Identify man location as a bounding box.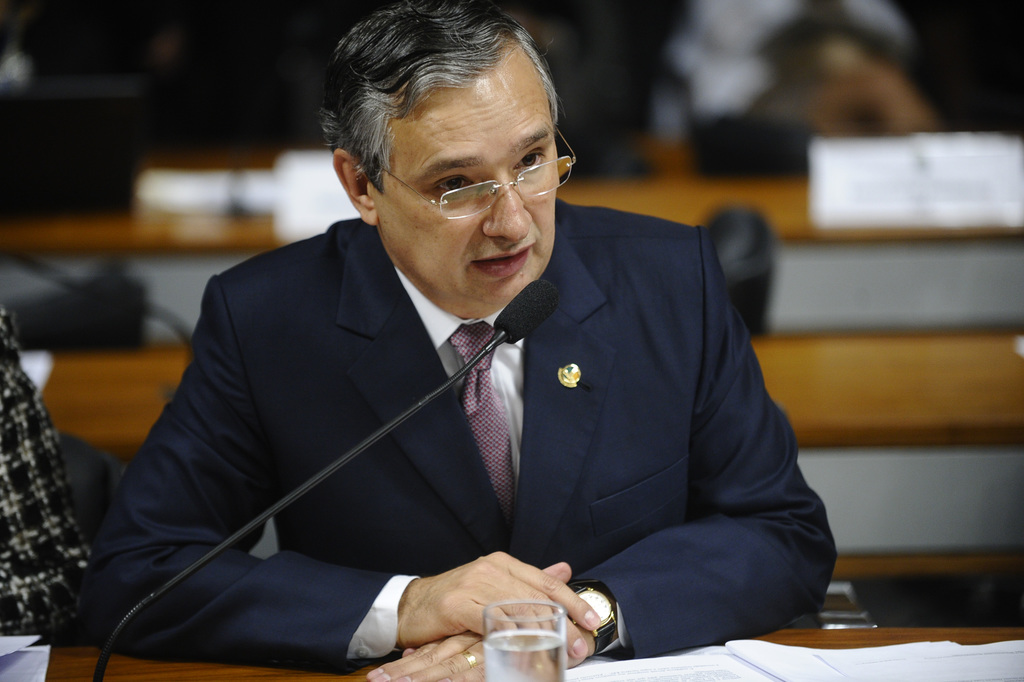
rect(82, 66, 824, 653).
